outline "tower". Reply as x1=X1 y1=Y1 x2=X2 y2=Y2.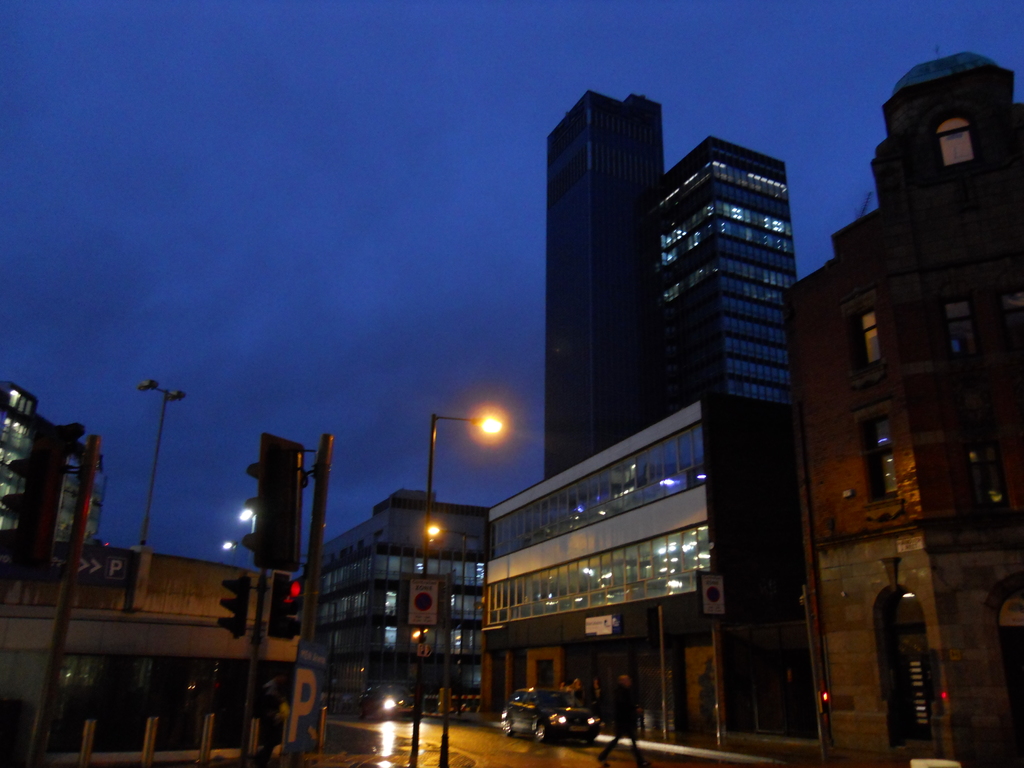
x1=303 y1=481 x2=494 y2=721.
